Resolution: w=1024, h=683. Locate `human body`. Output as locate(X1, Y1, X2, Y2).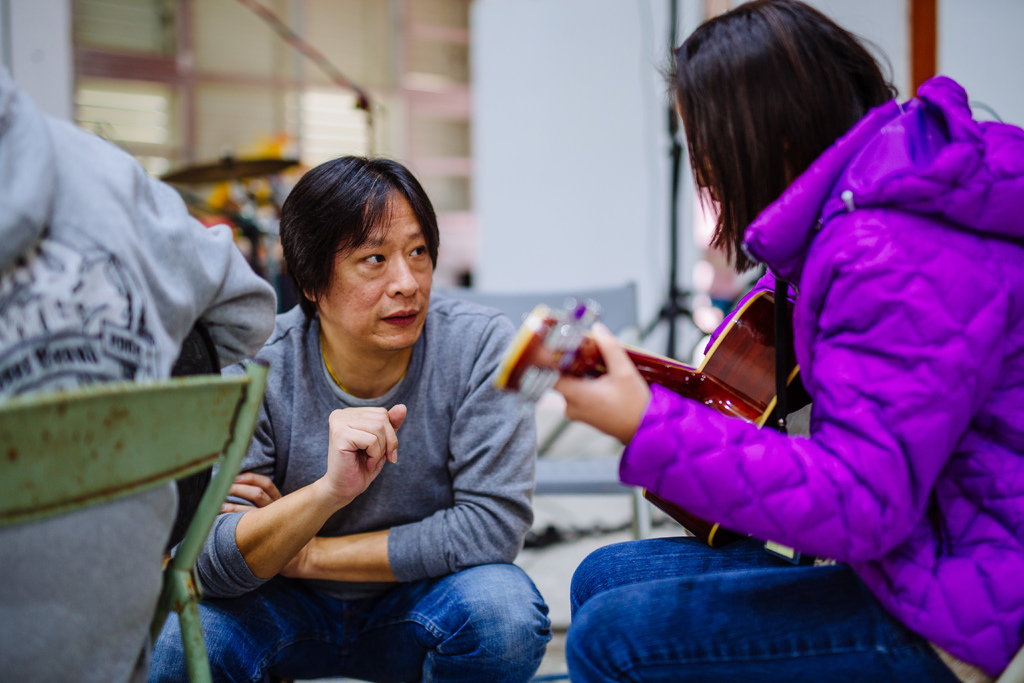
locate(186, 171, 570, 672).
